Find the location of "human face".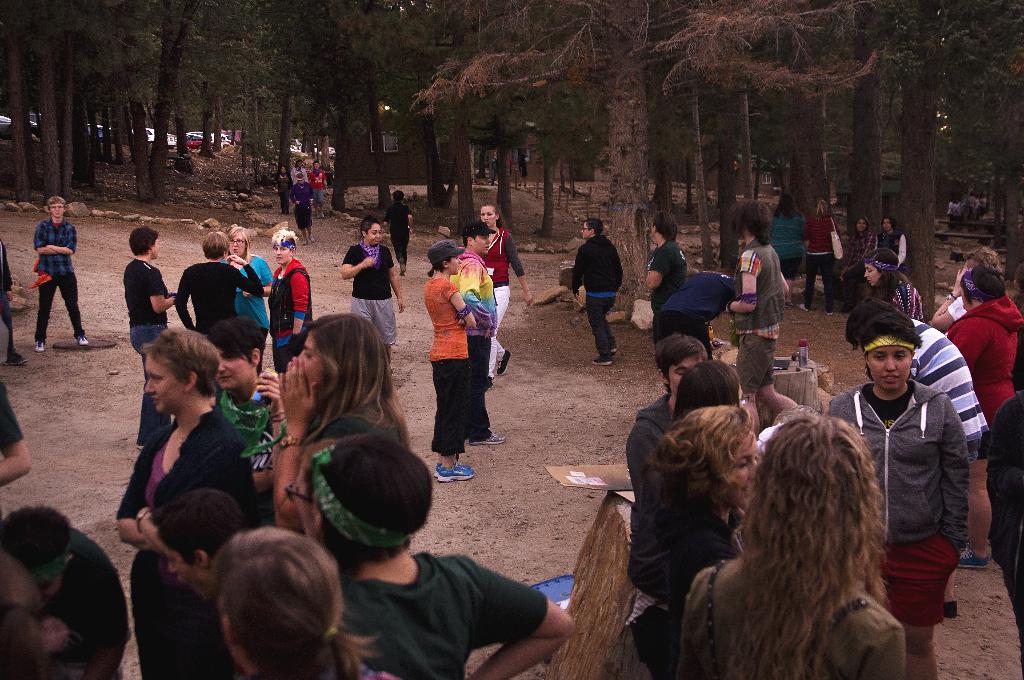
Location: (x1=465, y1=229, x2=489, y2=252).
